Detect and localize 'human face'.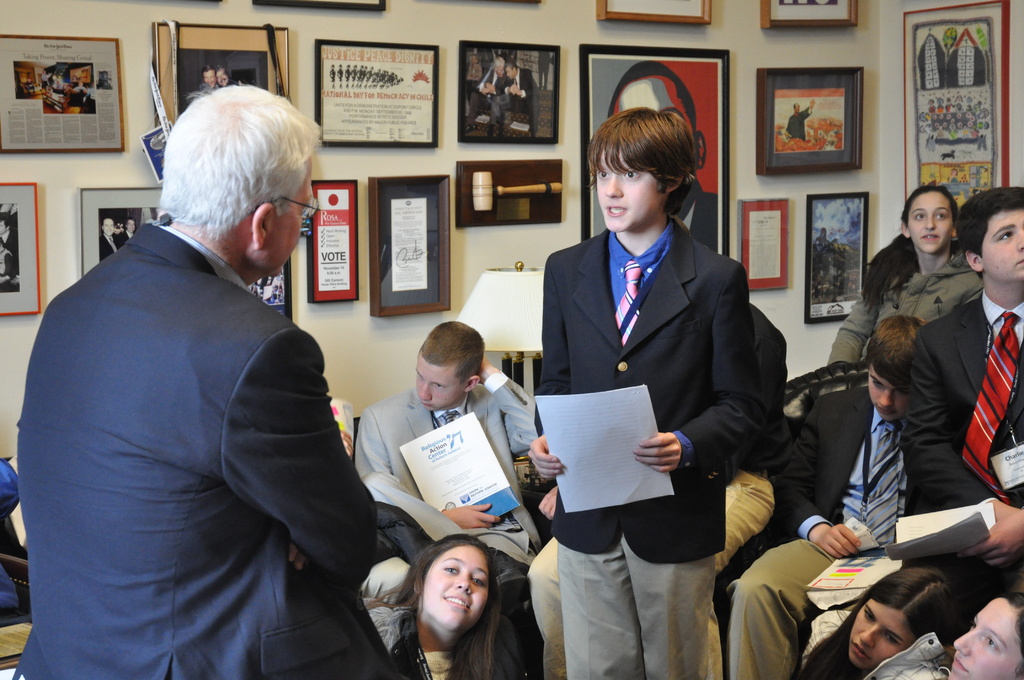
Localized at 954/599/1023/679.
